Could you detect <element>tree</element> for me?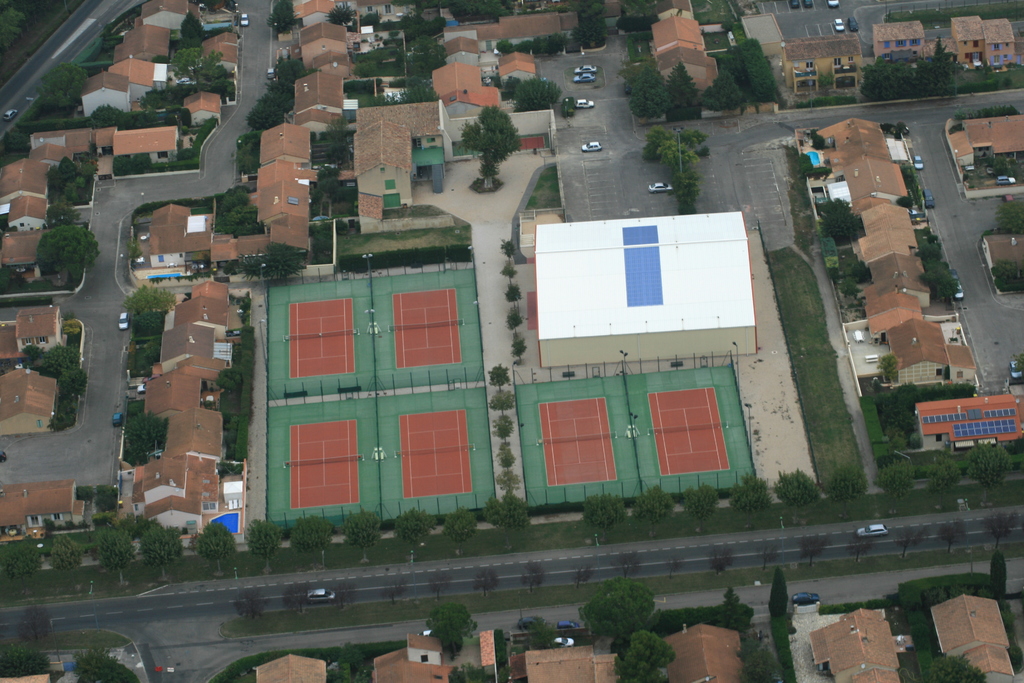
Detection result: <region>893, 197, 912, 208</region>.
